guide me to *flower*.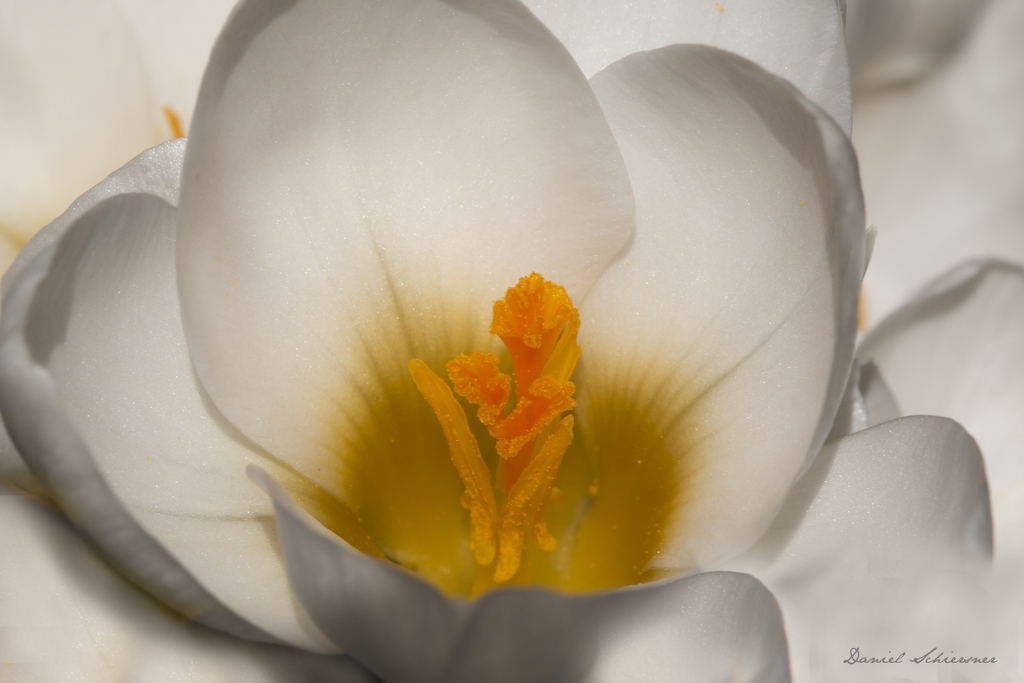
Guidance: rect(45, 22, 1023, 664).
